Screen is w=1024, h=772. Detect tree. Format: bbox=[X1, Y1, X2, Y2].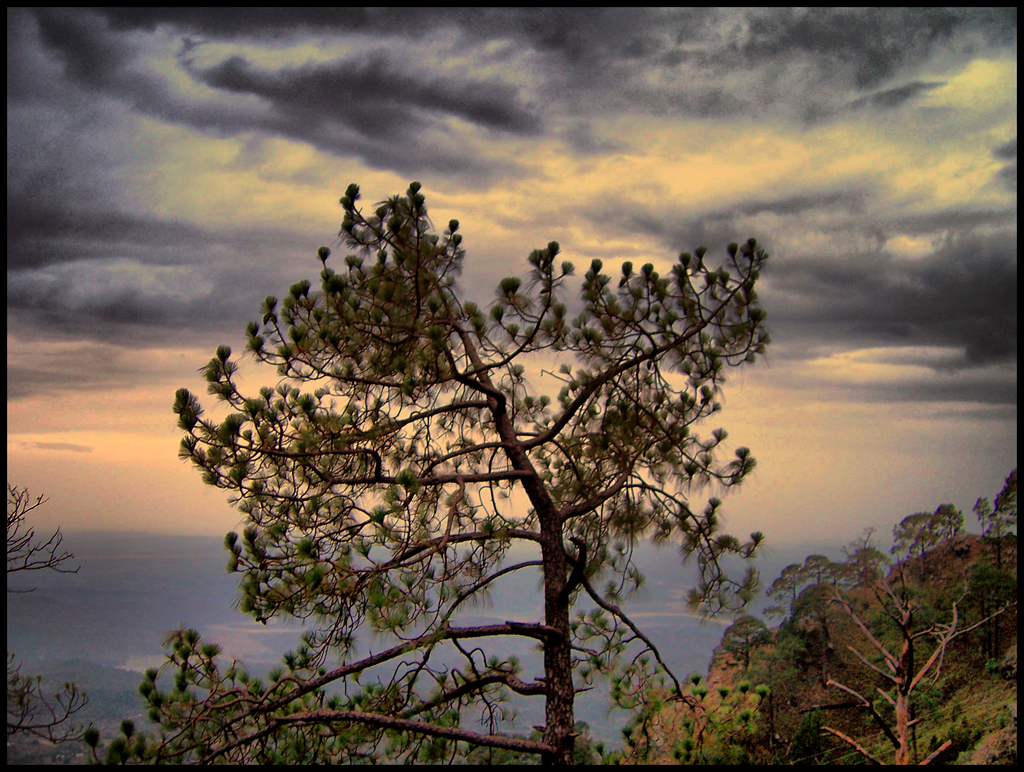
bbox=[0, 667, 100, 749].
